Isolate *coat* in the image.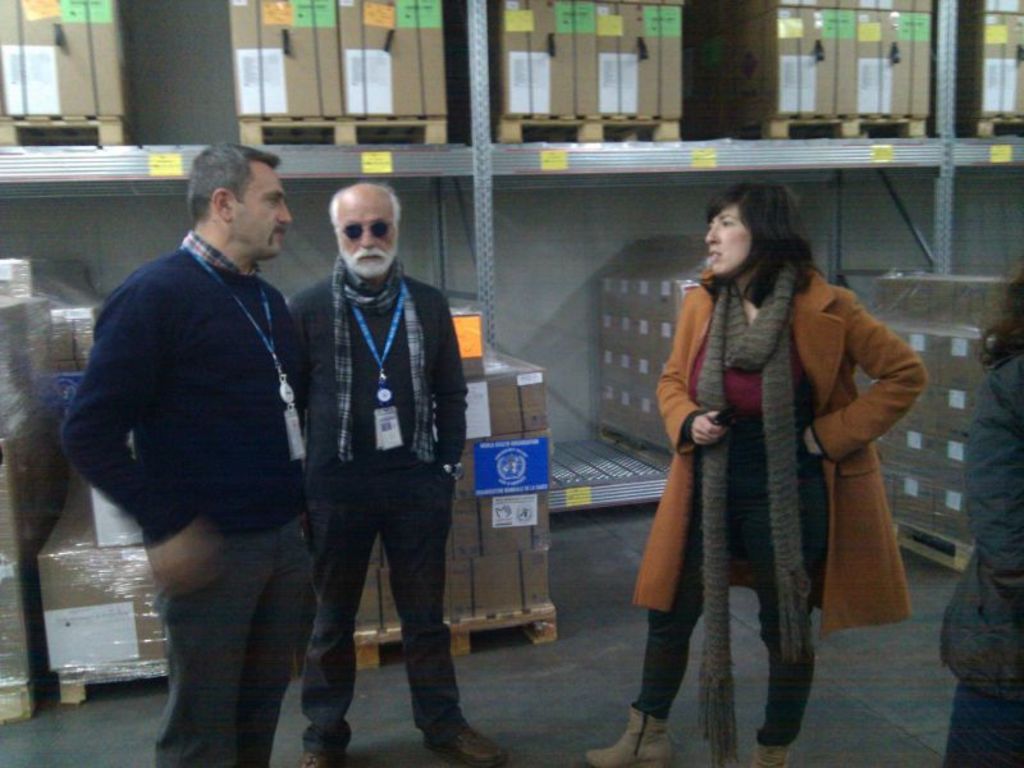
Isolated region: [x1=658, y1=192, x2=915, y2=673].
